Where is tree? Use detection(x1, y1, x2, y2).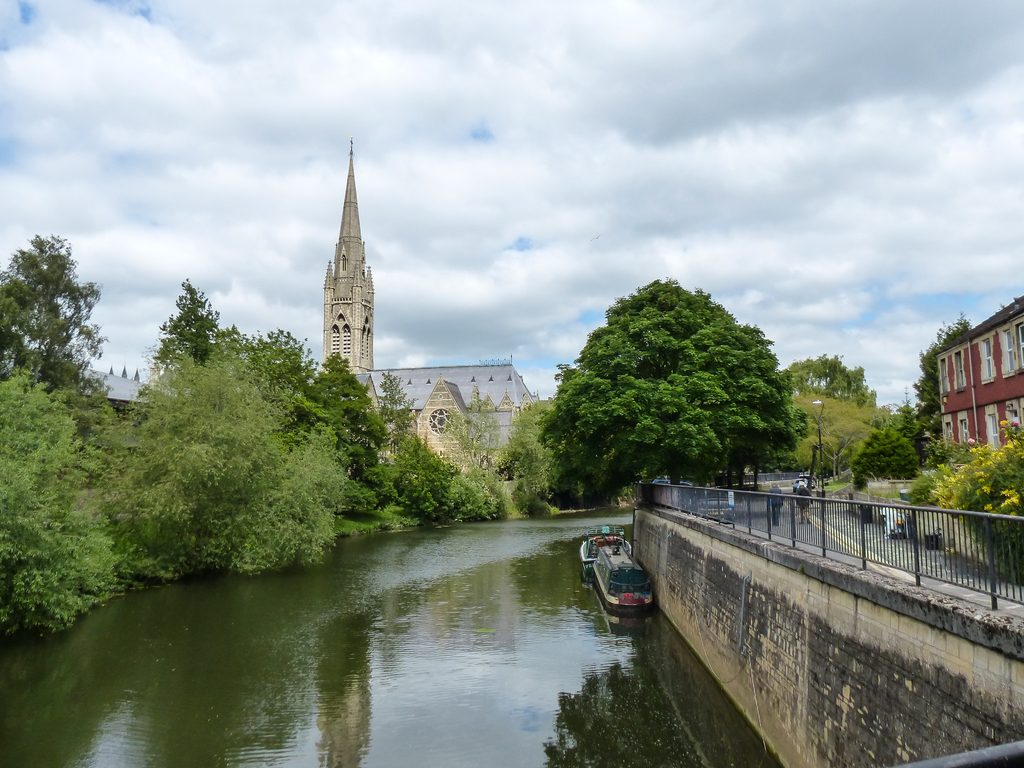
detection(300, 355, 381, 516).
